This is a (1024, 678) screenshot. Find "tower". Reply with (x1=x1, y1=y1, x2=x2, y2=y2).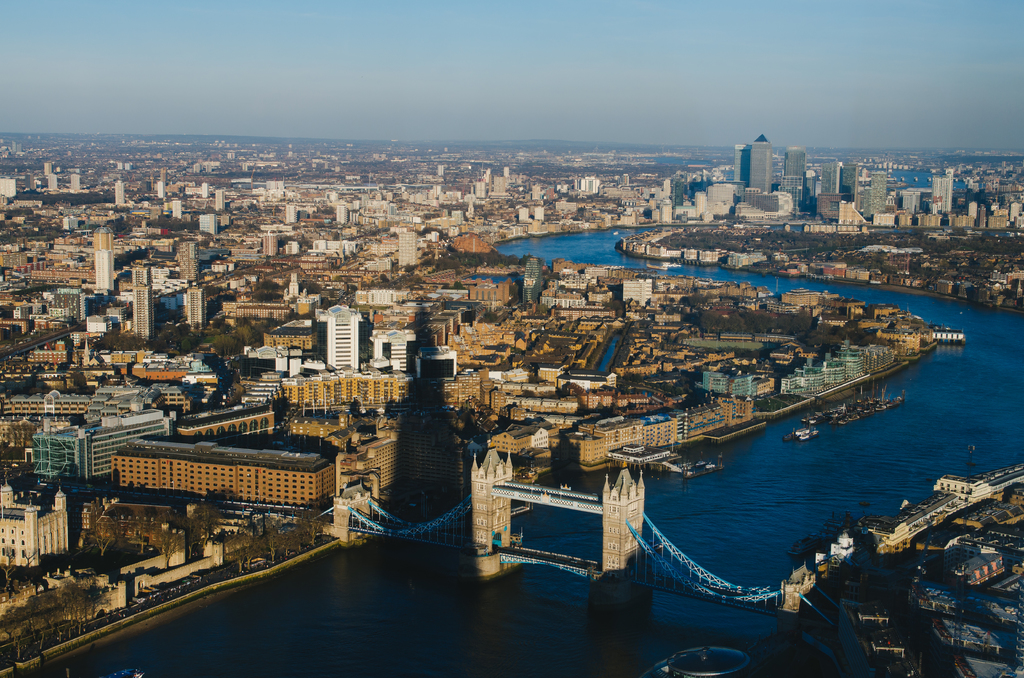
(x1=603, y1=469, x2=643, y2=581).
